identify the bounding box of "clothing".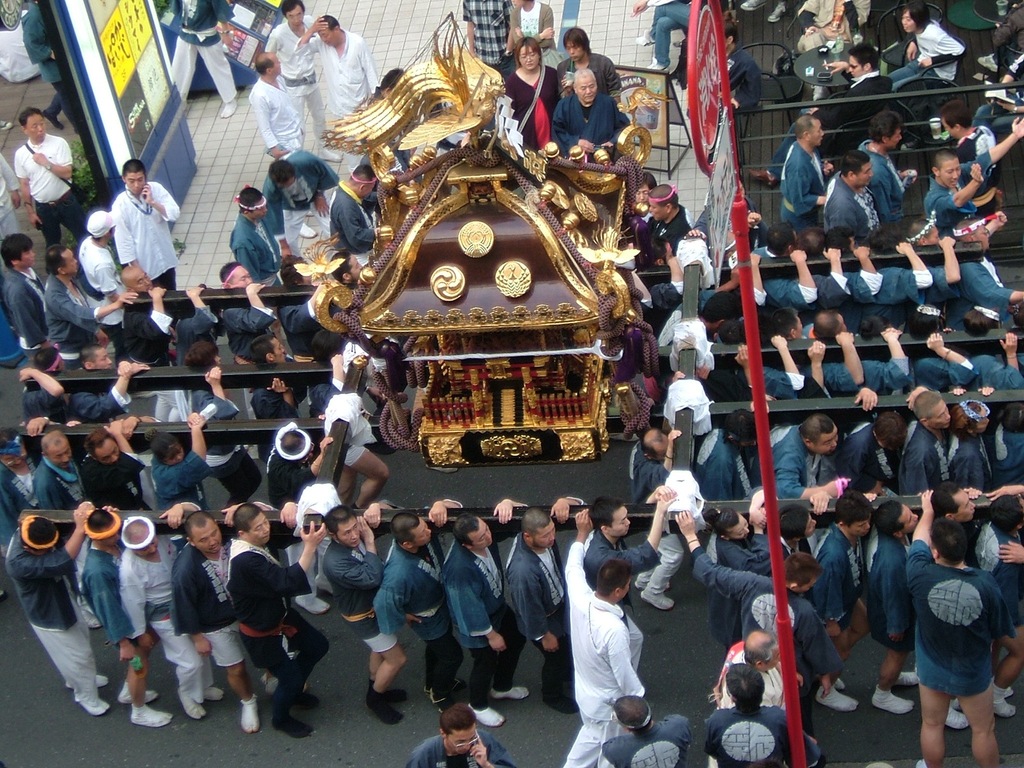
230 210 284 285.
